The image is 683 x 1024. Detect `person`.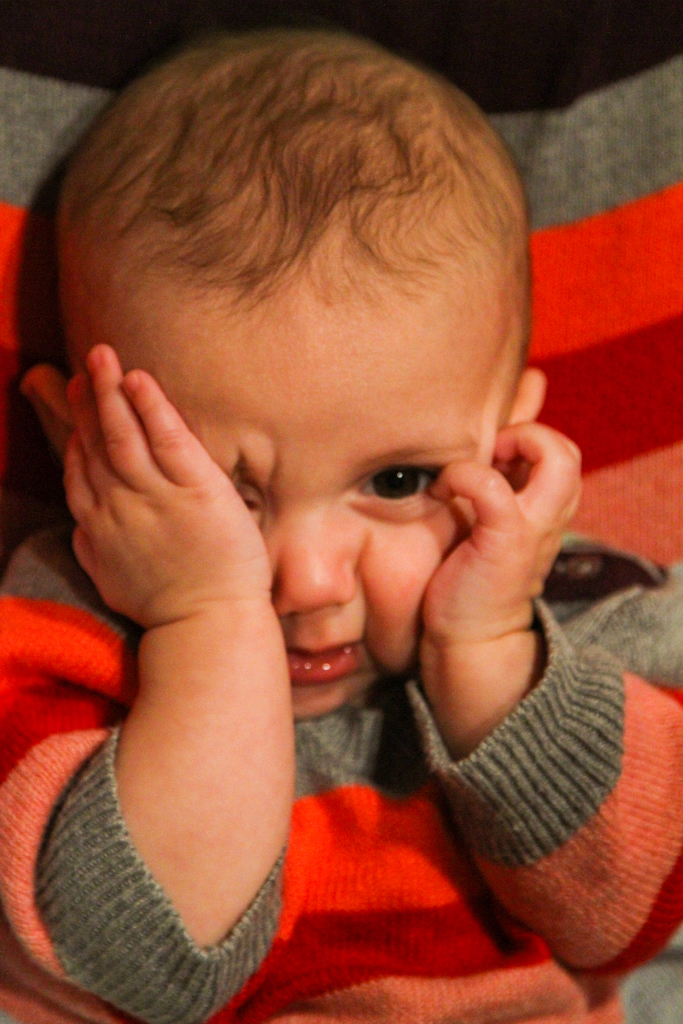
Detection: [0,22,682,1023].
